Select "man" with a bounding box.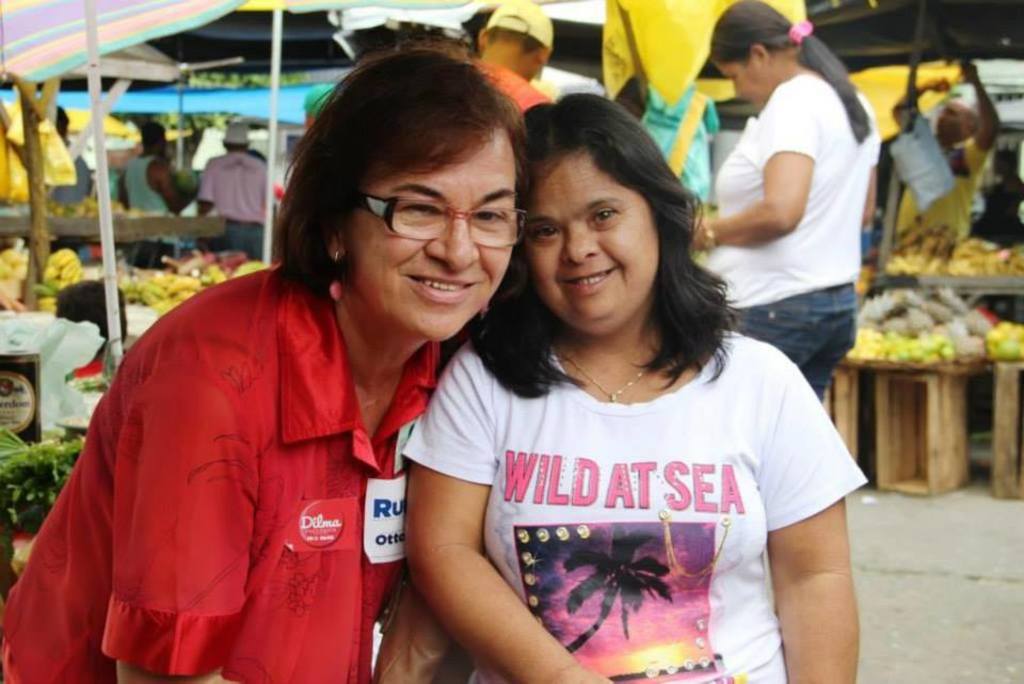
detection(885, 52, 1006, 244).
